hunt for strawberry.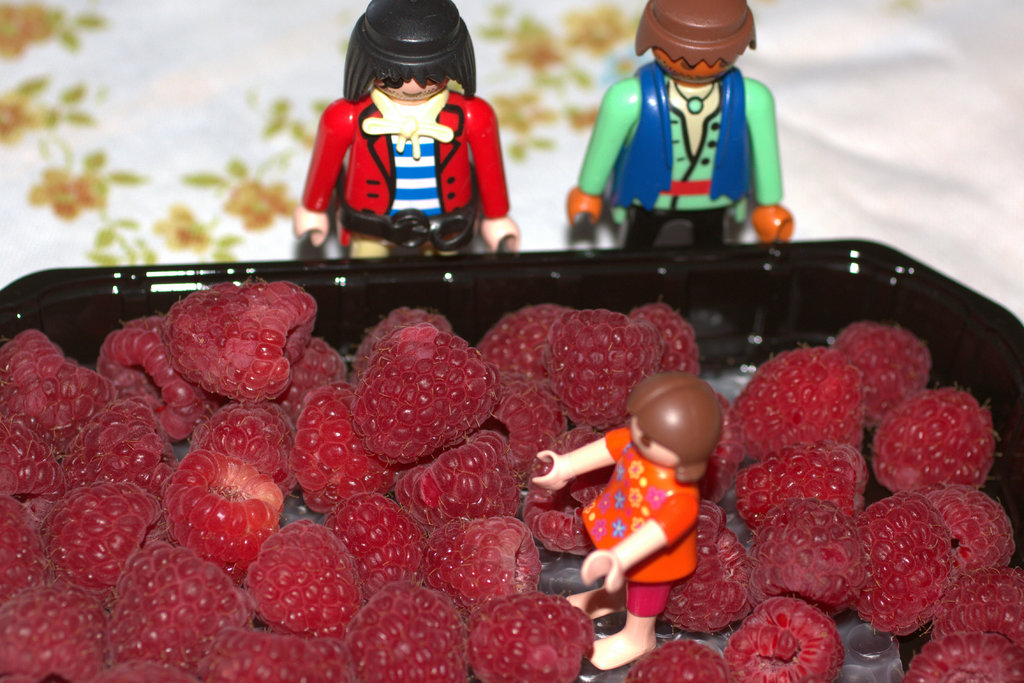
Hunted down at rect(479, 600, 588, 682).
